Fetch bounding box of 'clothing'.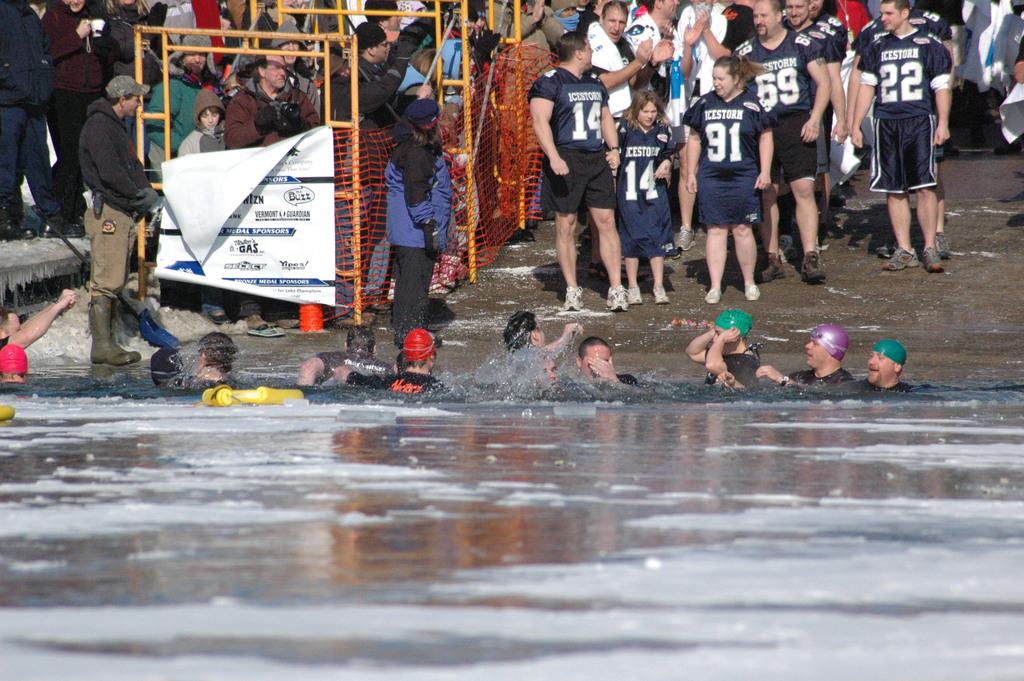
Bbox: 537:43:632:264.
